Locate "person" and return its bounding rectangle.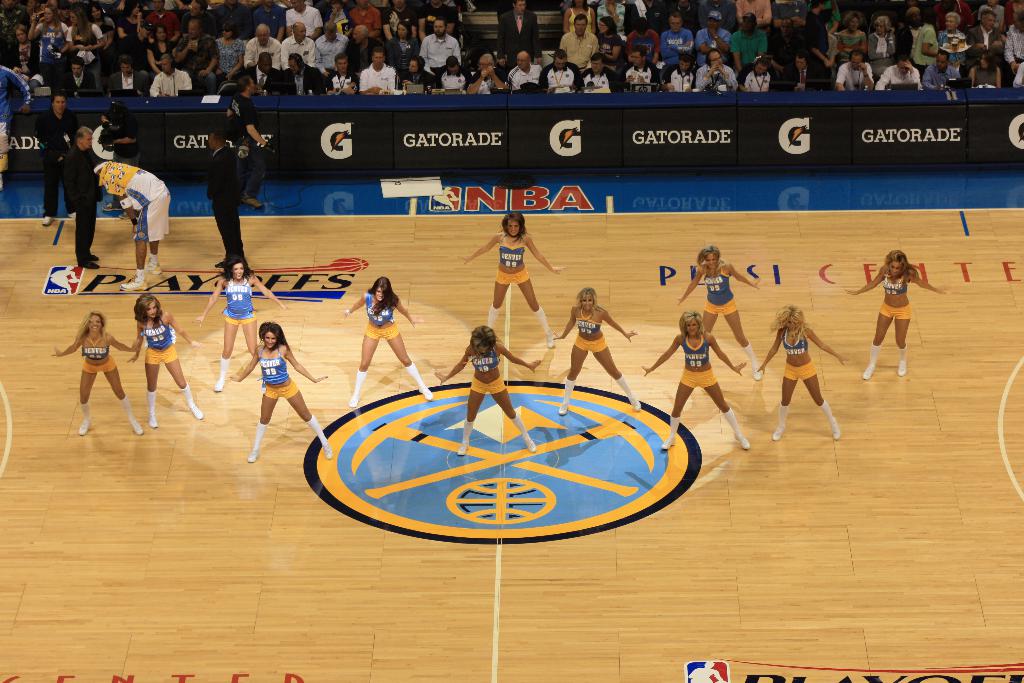
bbox(63, 126, 105, 268).
